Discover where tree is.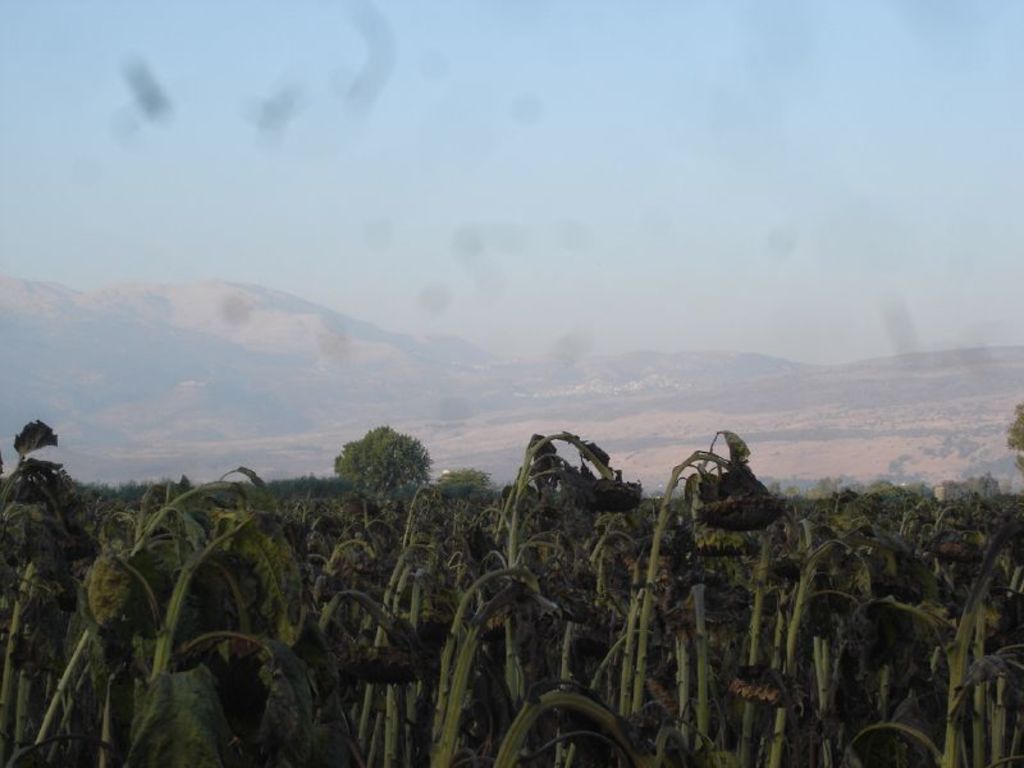
Discovered at l=335, t=430, r=435, b=499.
